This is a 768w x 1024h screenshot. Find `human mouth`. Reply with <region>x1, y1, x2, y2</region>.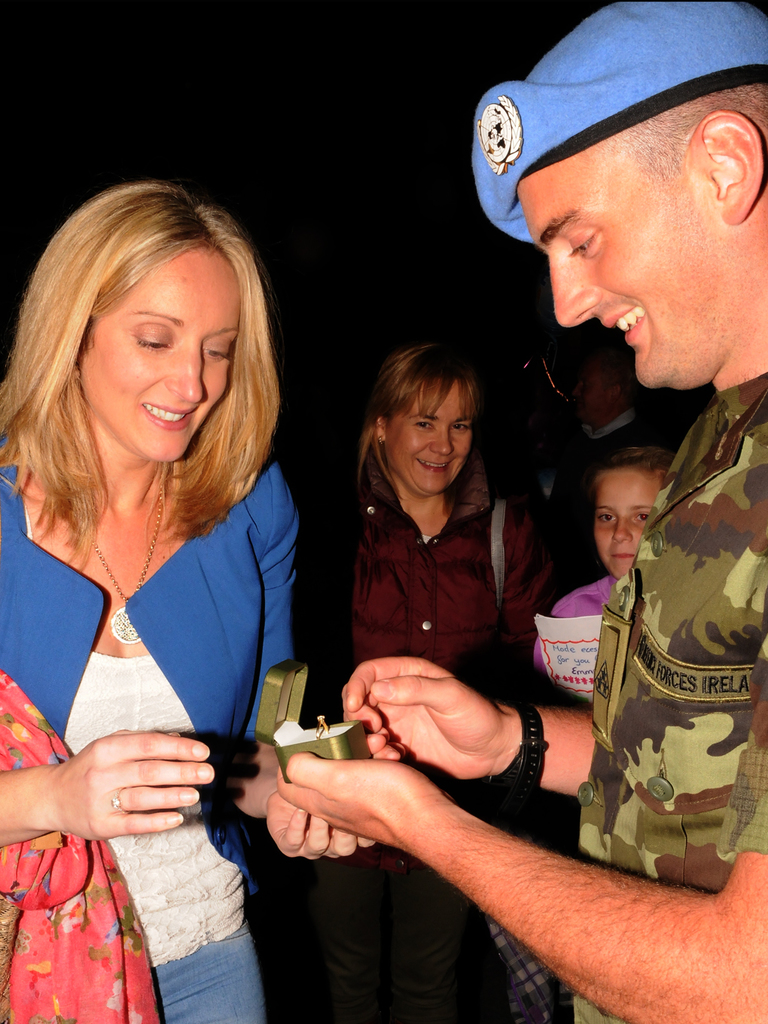
<region>133, 394, 203, 437</region>.
